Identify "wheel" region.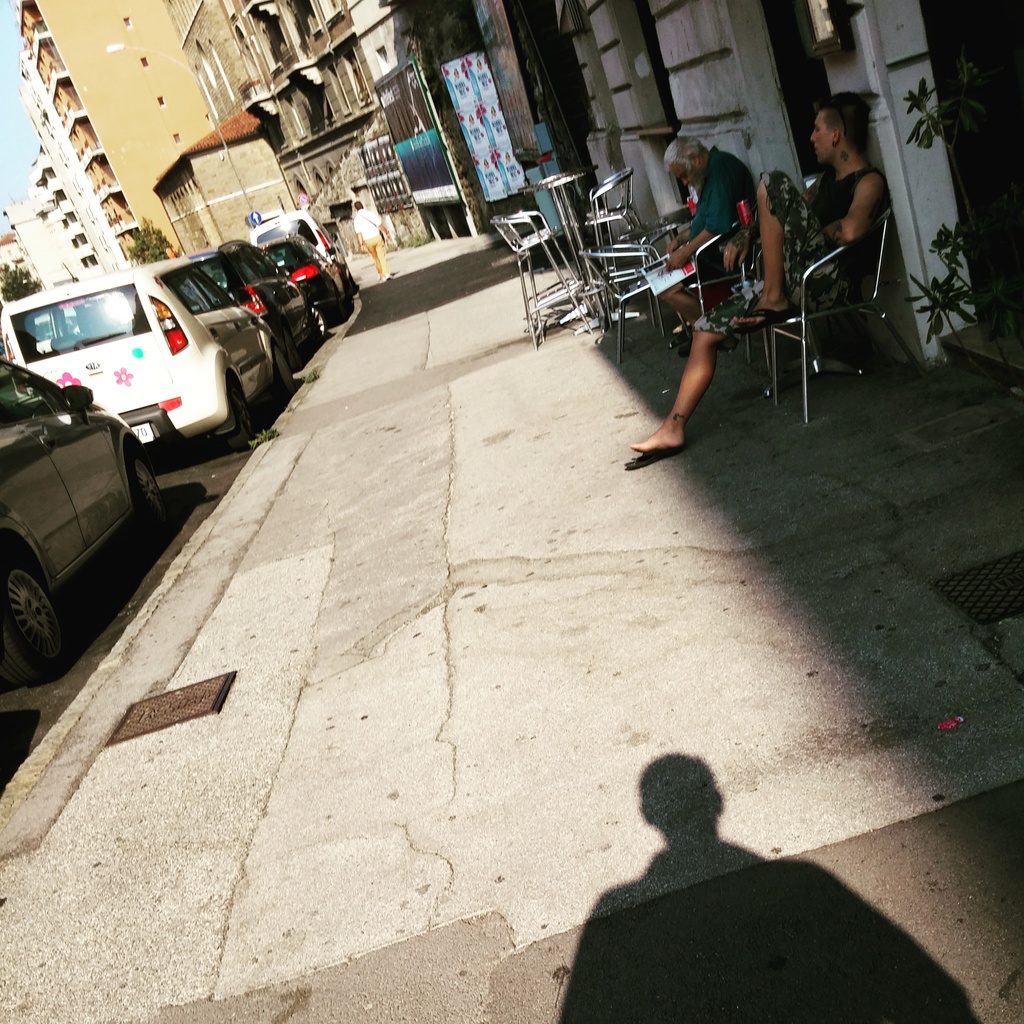
Region: region(0, 560, 63, 687).
